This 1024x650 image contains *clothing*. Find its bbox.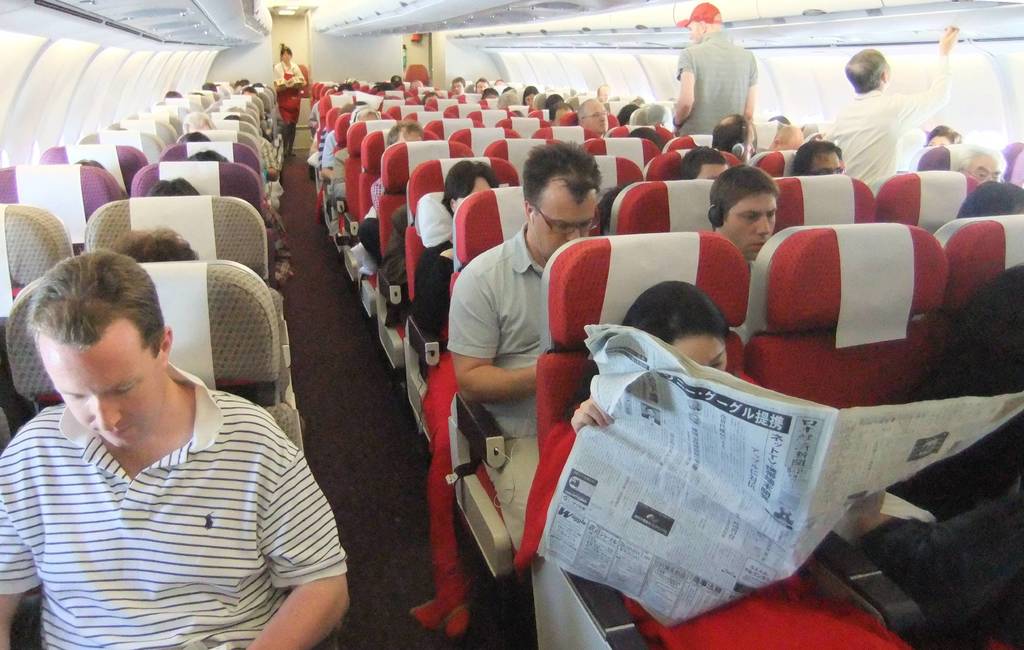
Rect(324, 130, 337, 173).
